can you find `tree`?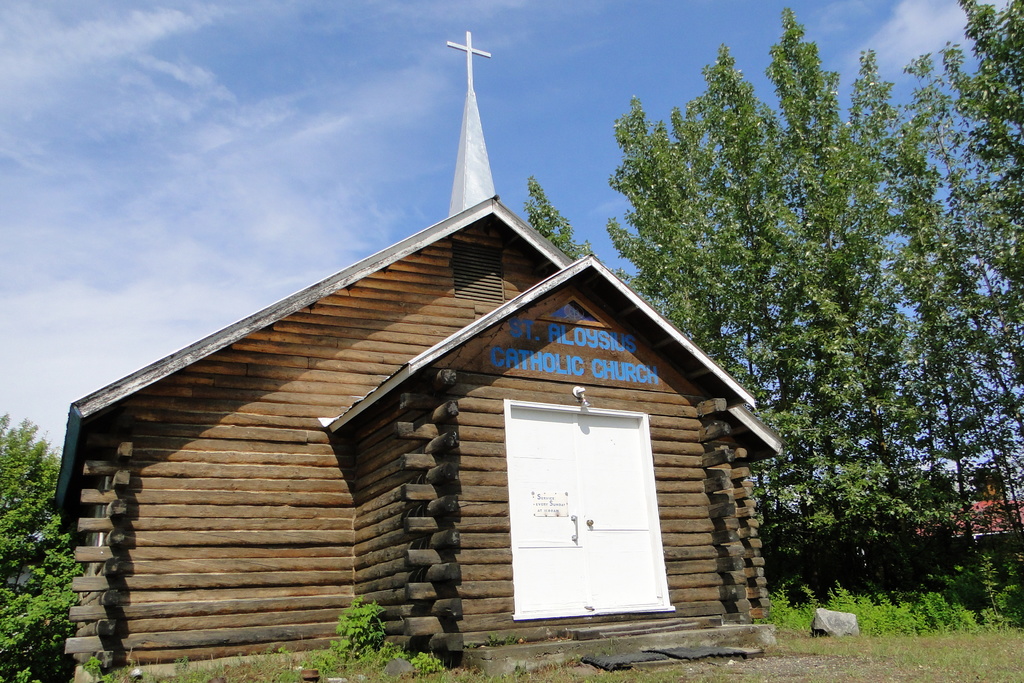
Yes, bounding box: region(0, 411, 62, 682).
